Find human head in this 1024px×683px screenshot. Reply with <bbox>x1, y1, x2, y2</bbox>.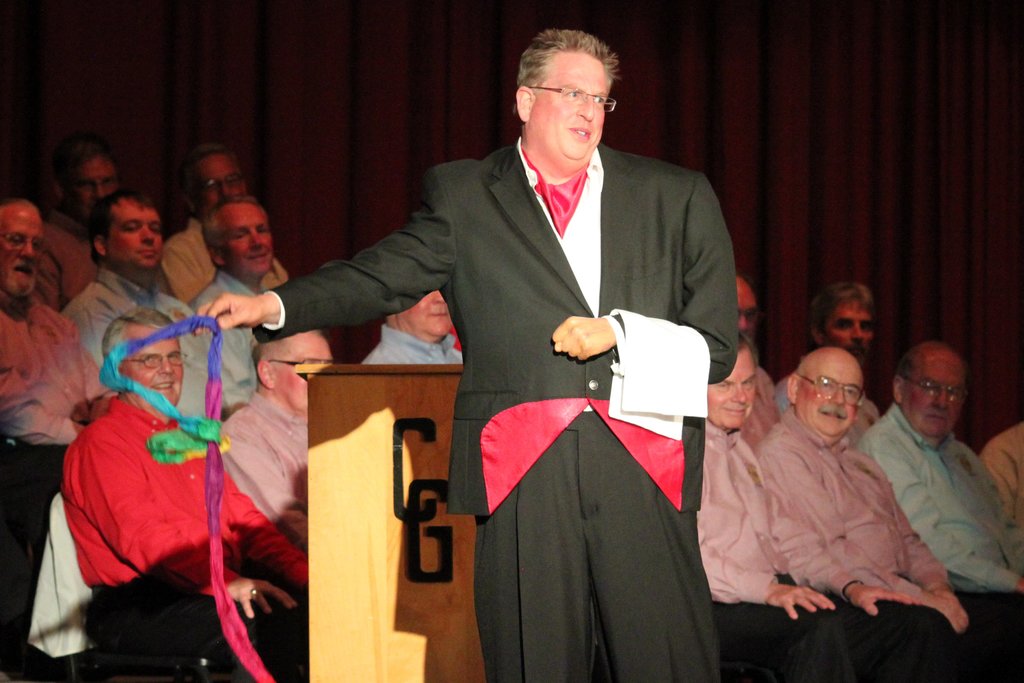
<bbox>47, 142, 120, 224</bbox>.
